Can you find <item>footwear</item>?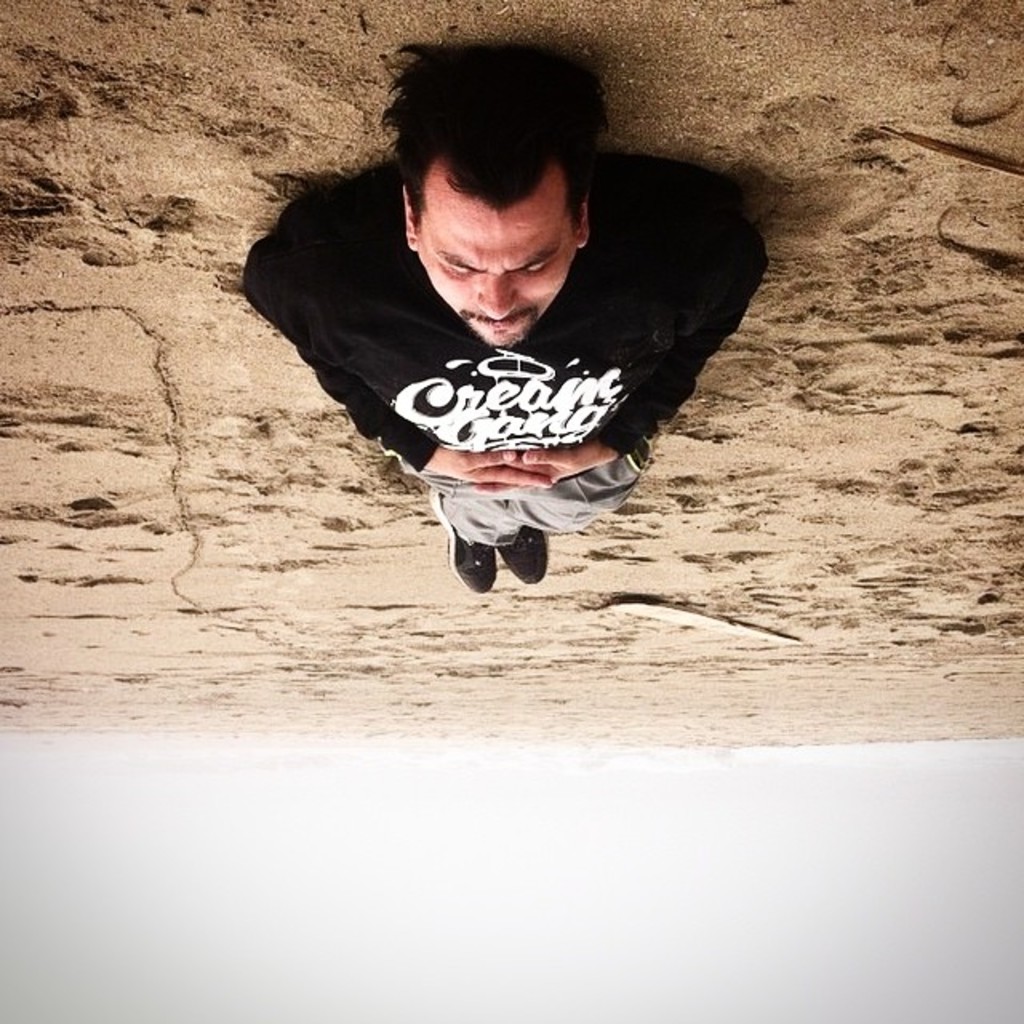
Yes, bounding box: {"left": 501, "top": 515, "right": 549, "bottom": 589}.
